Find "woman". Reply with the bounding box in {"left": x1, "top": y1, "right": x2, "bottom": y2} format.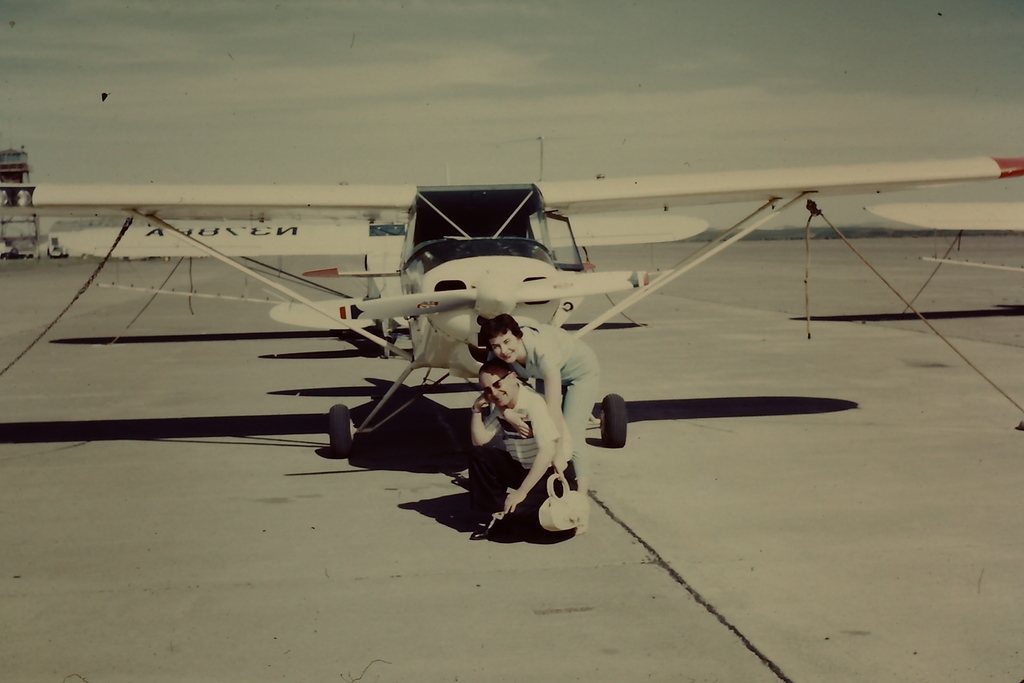
{"left": 463, "top": 360, "right": 582, "bottom": 545}.
